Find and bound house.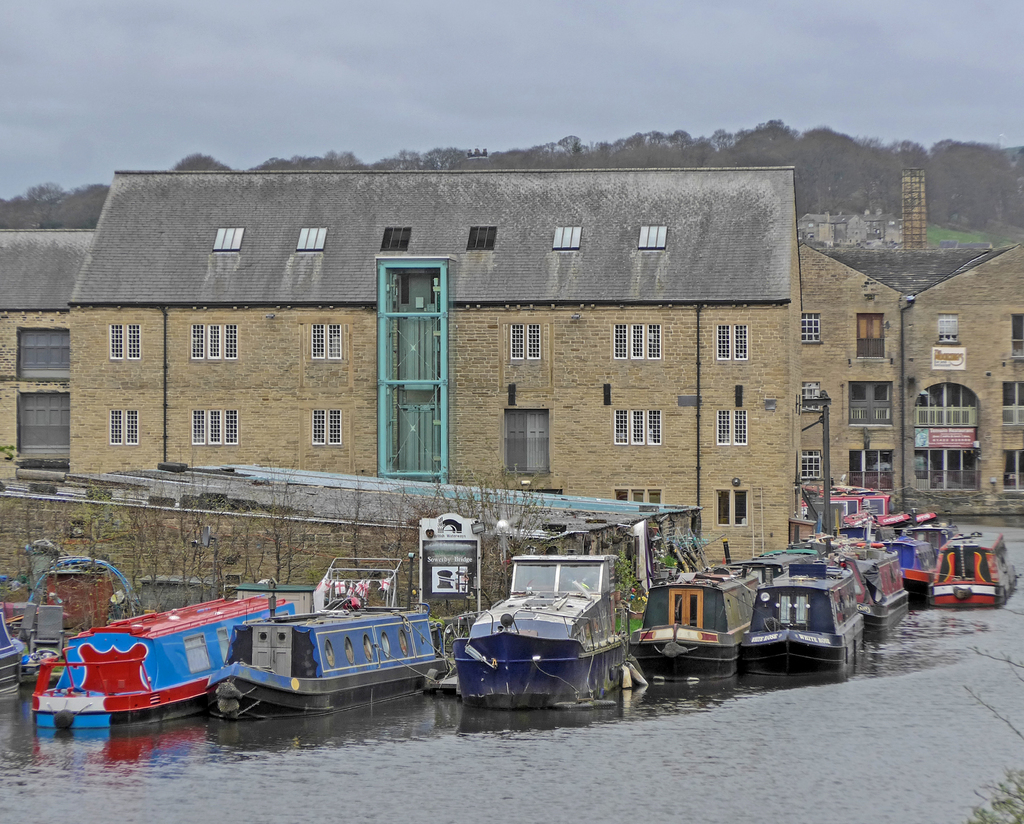
Bound: pyautogui.locateOnScreen(0, 223, 100, 493).
